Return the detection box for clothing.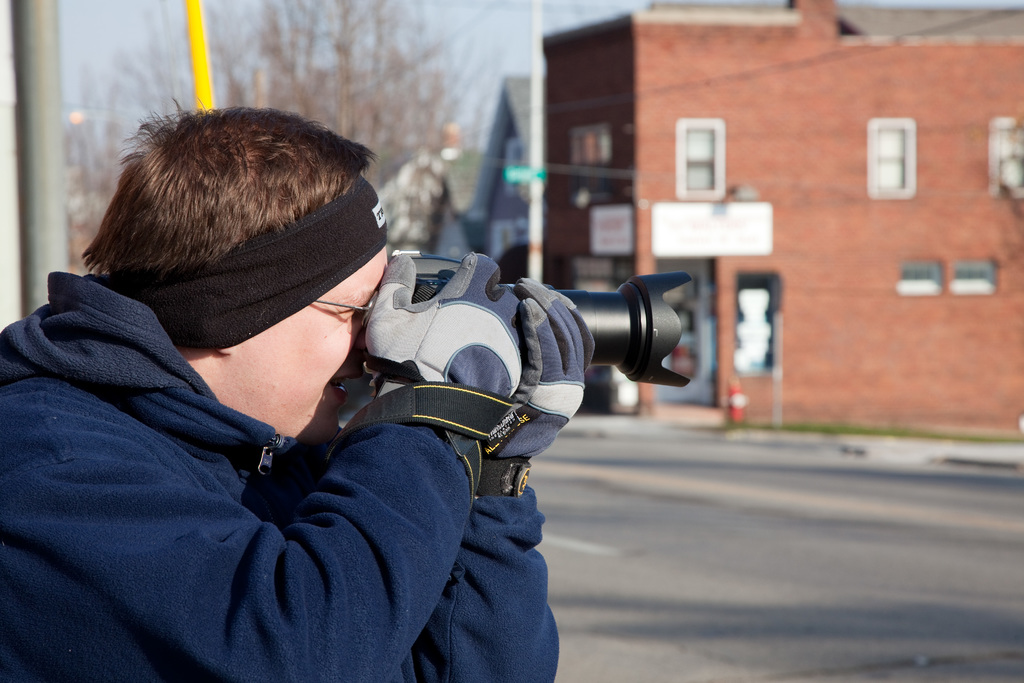
22,197,501,682.
